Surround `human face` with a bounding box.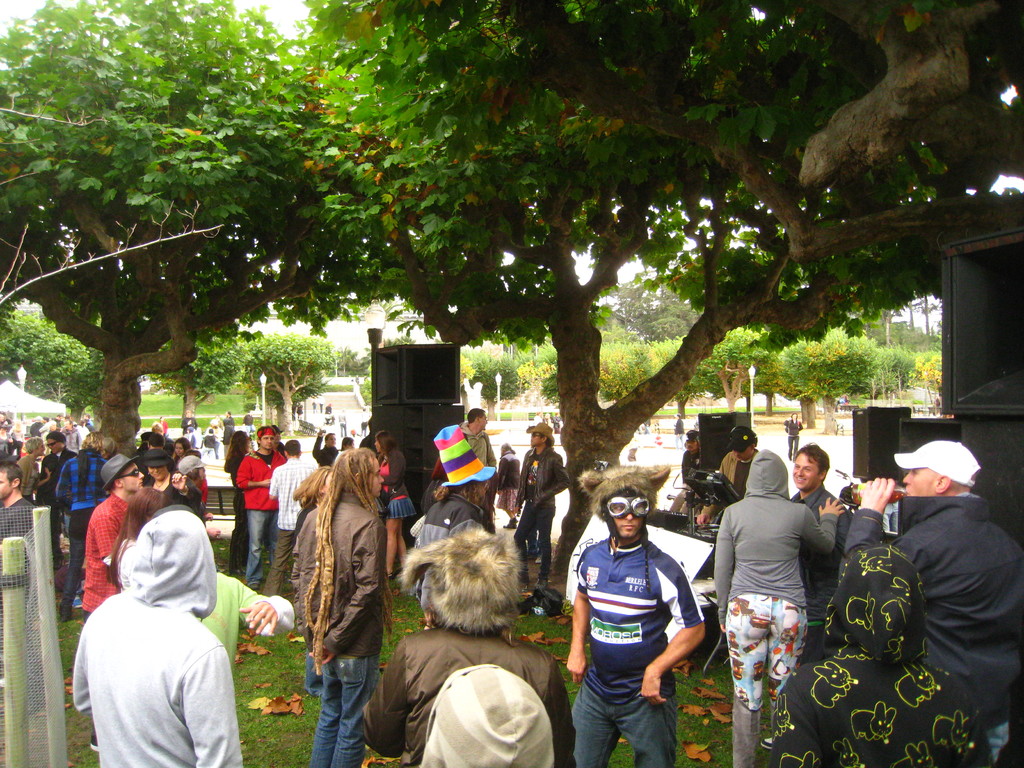
pyautogui.locateOnScreen(148, 466, 164, 478).
